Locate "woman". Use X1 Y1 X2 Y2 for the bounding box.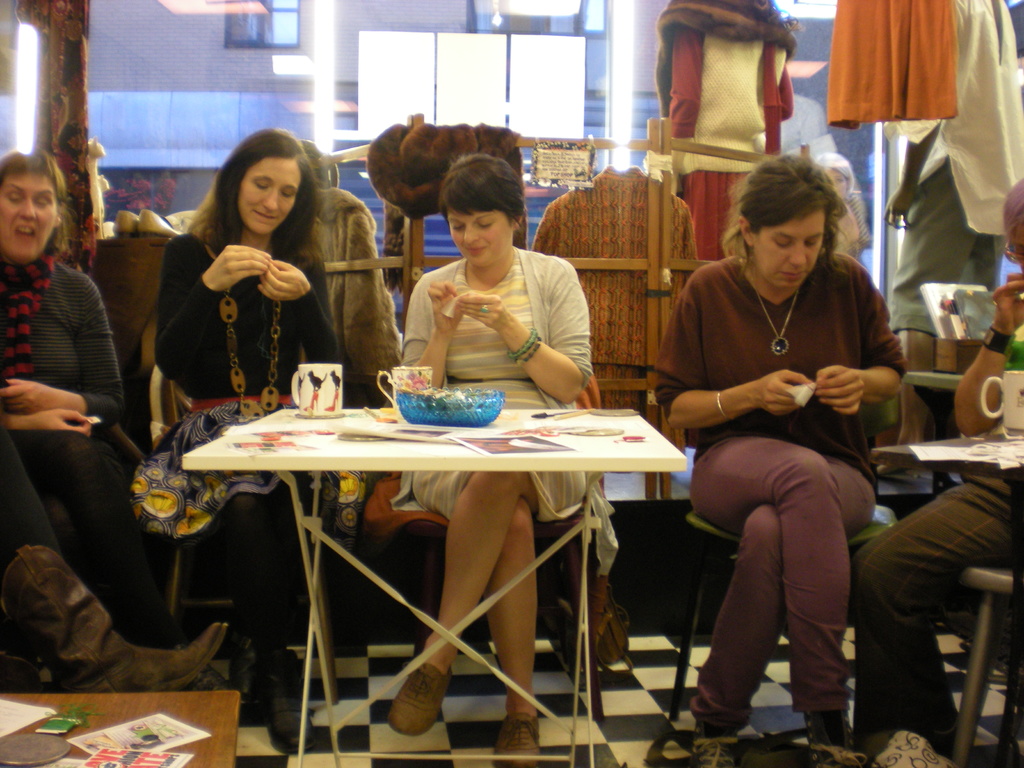
650 140 894 765.
